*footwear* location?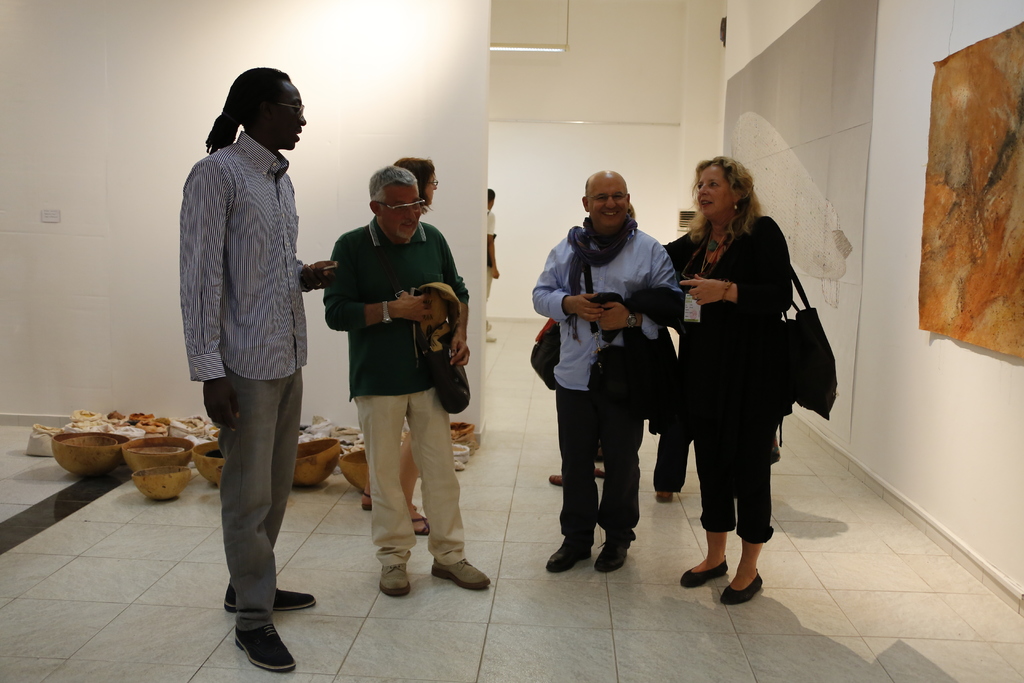
bbox=[676, 557, 729, 589]
